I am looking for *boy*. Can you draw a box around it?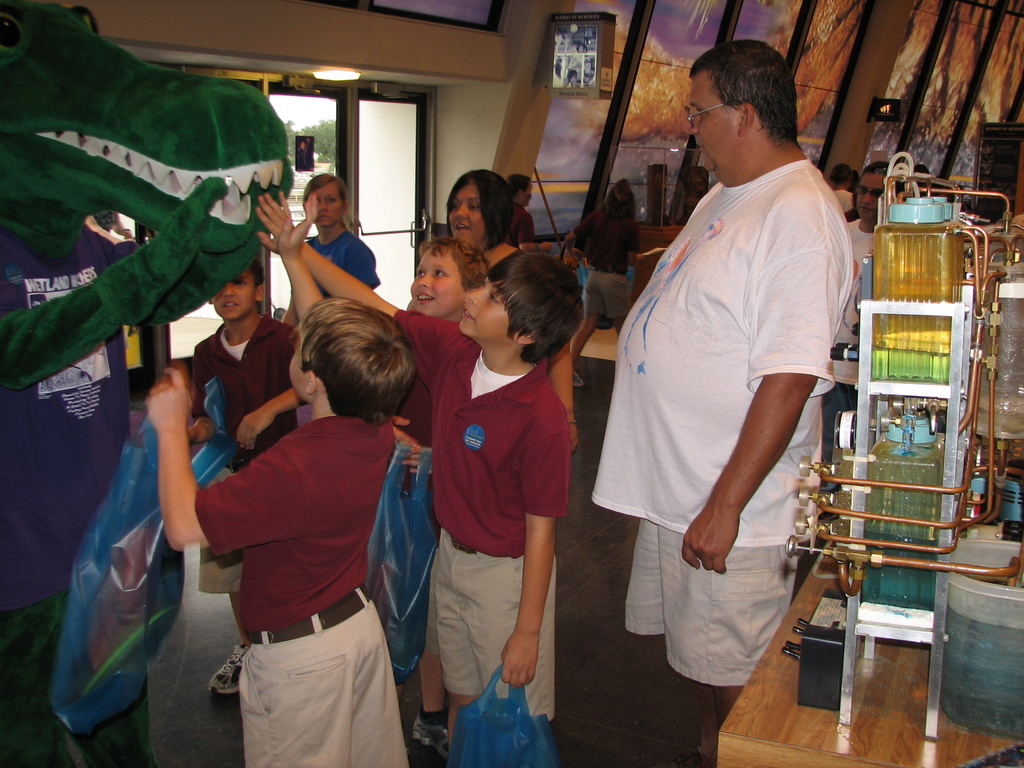
Sure, the bounding box is Rect(345, 220, 492, 762).
